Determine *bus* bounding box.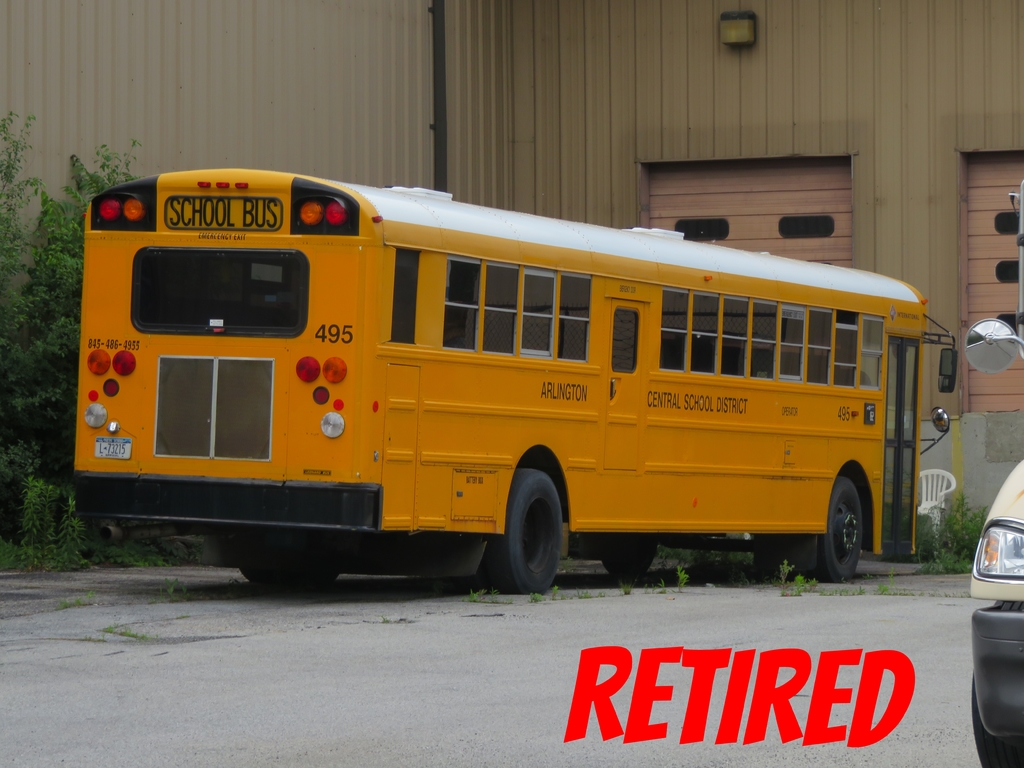
Determined: <bbox>967, 179, 1023, 767</bbox>.
